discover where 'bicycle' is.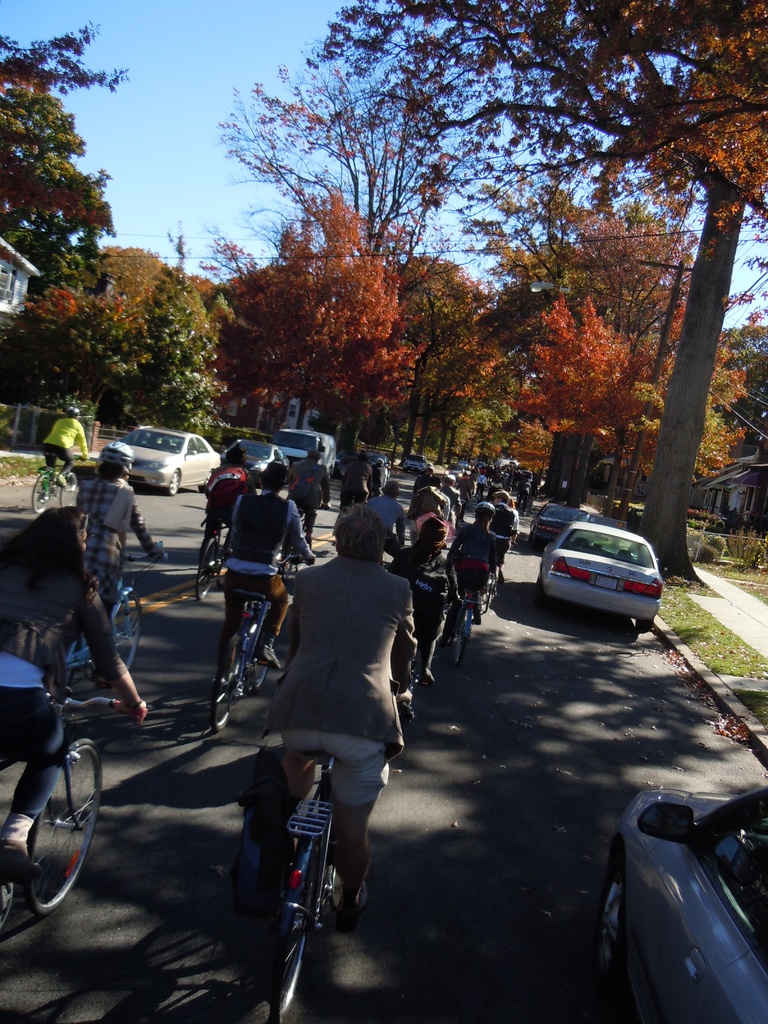
Discovered at Rect(516, 495, 525, 513).
